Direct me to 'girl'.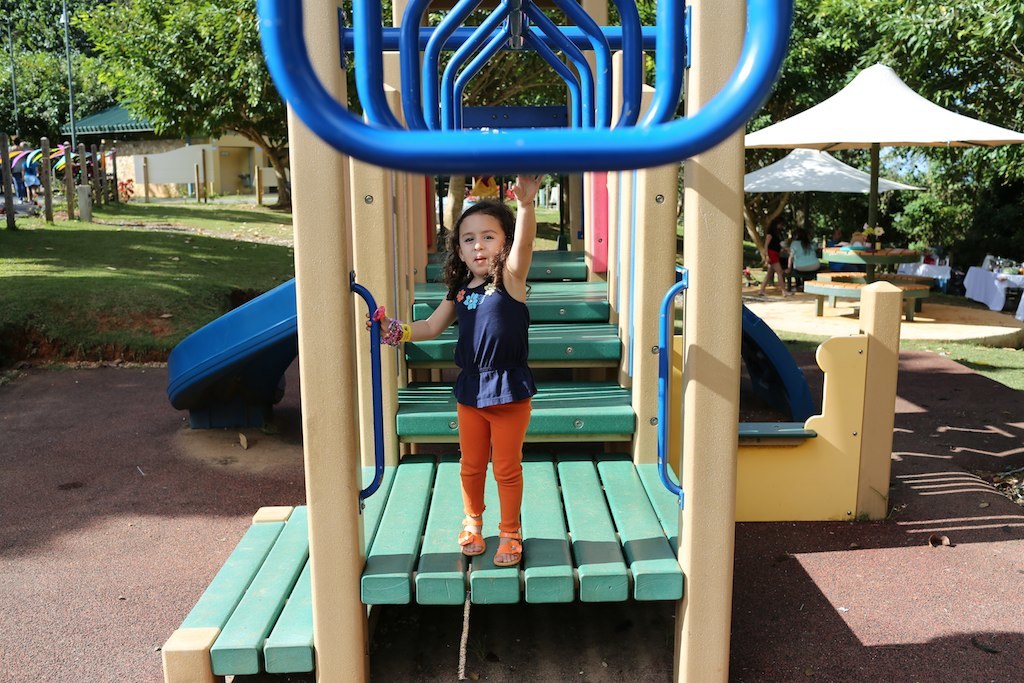
Direction: locate(366, 170, 541, 564).
